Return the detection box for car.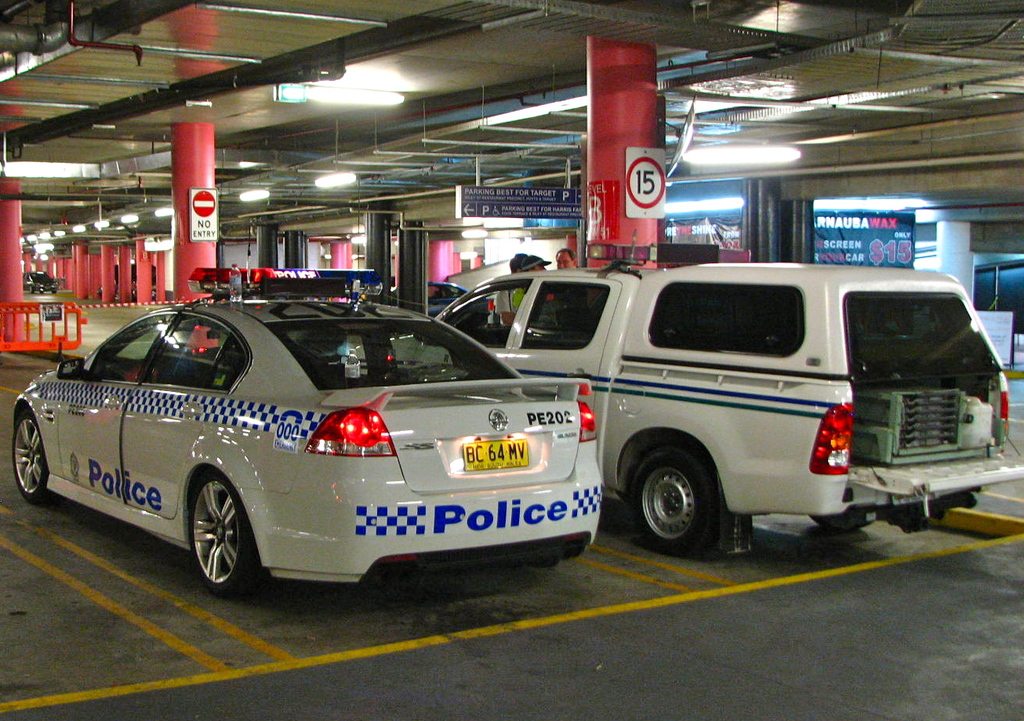
box(363, 279, 499, 339).
